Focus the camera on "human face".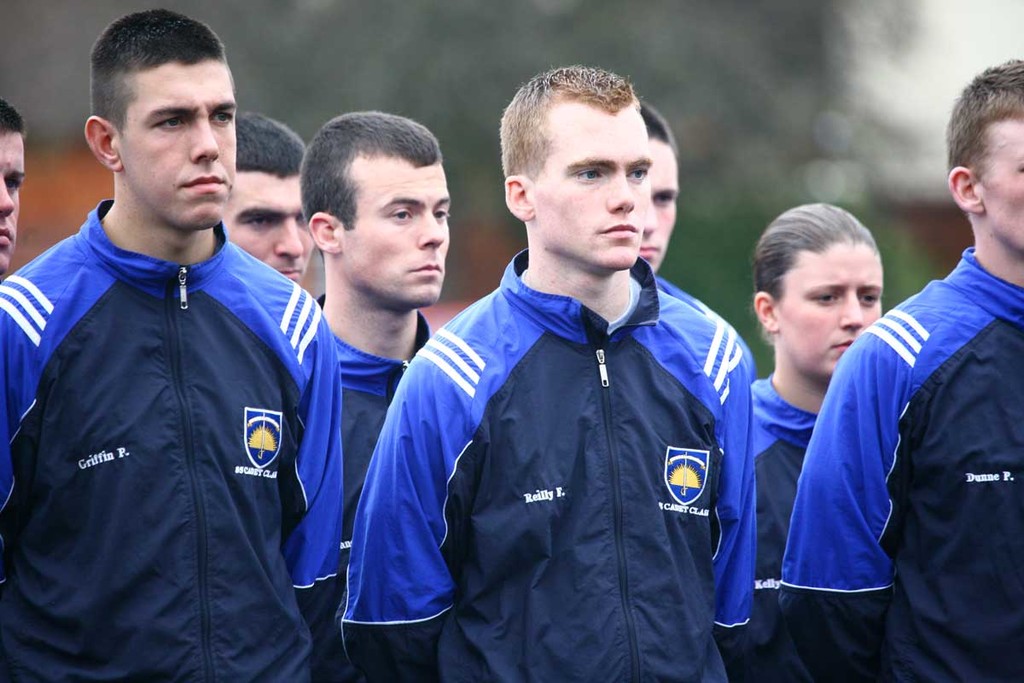
Focus region: left=221, top=166, right=314, bottom=287.
